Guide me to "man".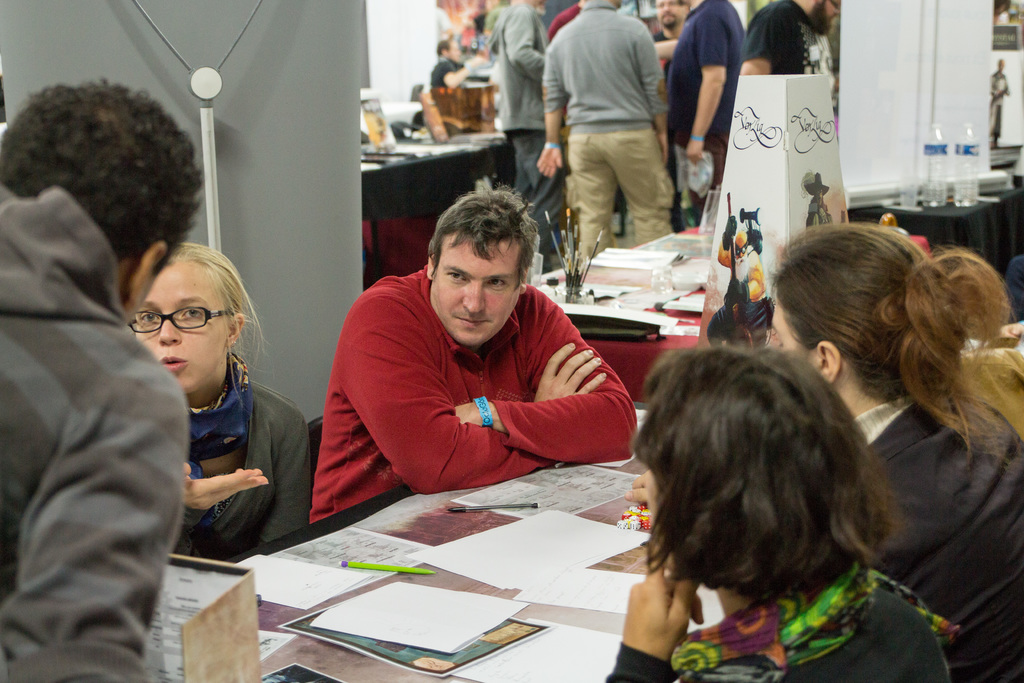
Guidance: locate(649, 0, 687, 64).
